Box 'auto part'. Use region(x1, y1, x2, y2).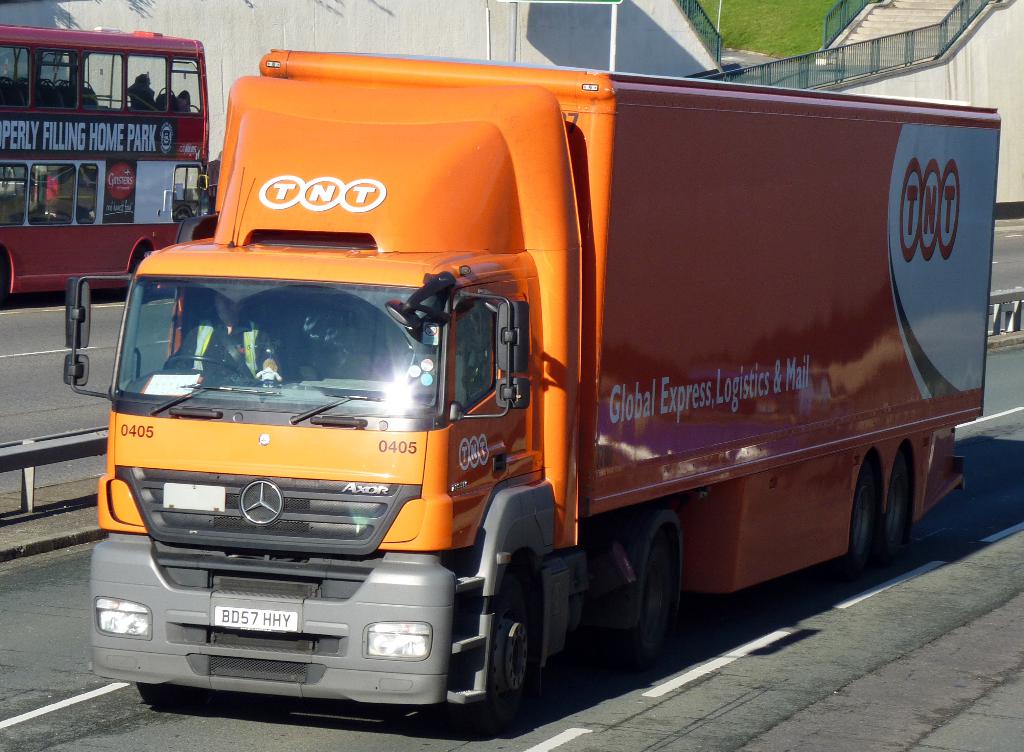
region(481, 565, 545, 714).
